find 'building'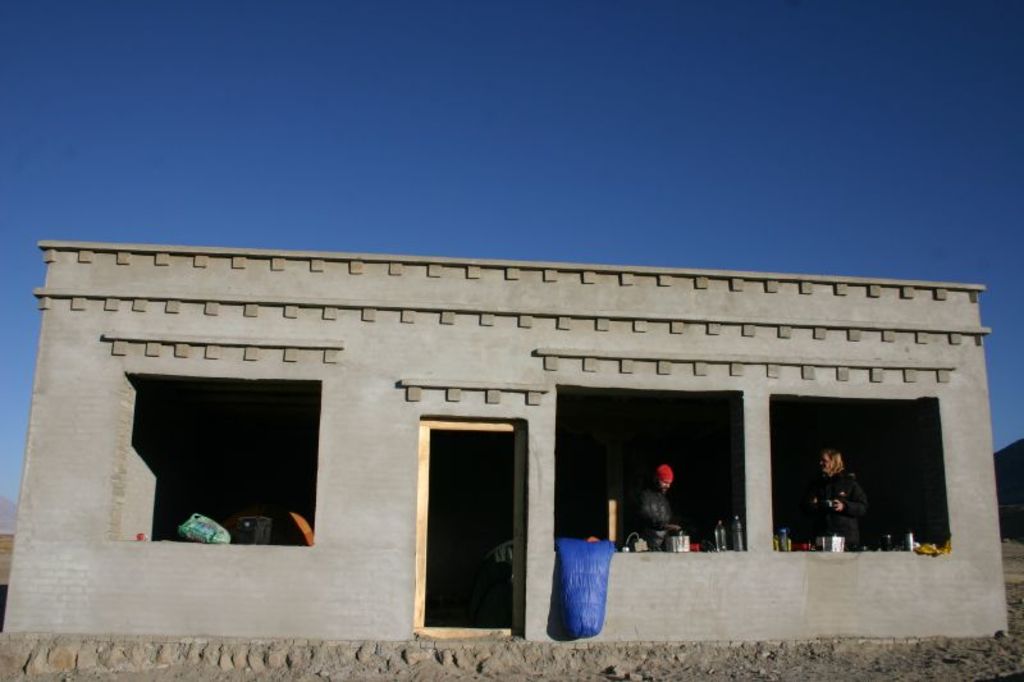
(x1=0, y1=243, x2=1012, y2=669)
